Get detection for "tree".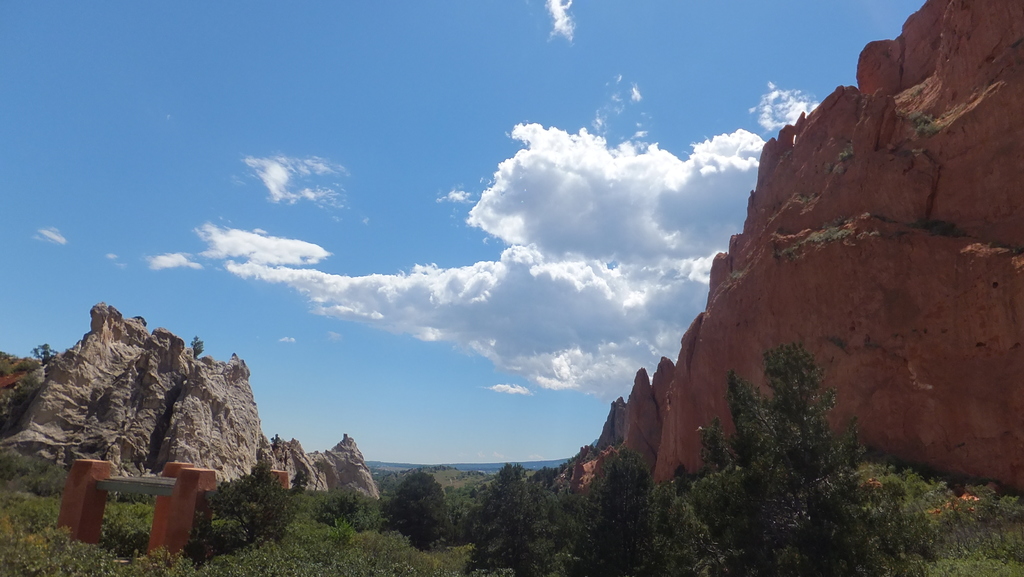
Detection: (371, 469, 450, 557).
